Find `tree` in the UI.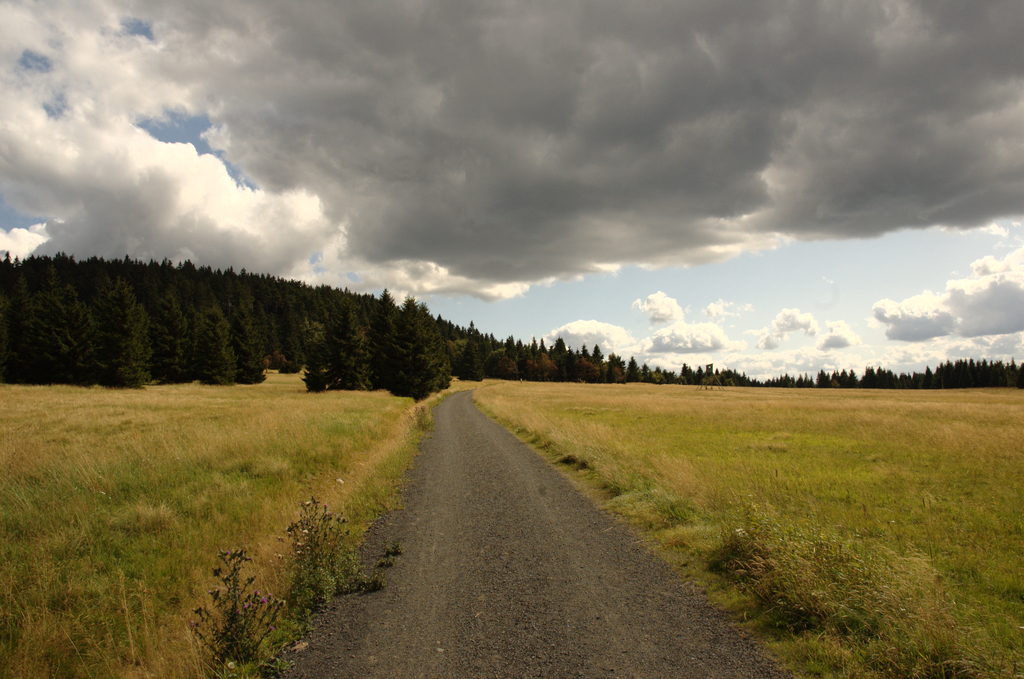
UI element at bbox=(3, 249, 49, 381).
